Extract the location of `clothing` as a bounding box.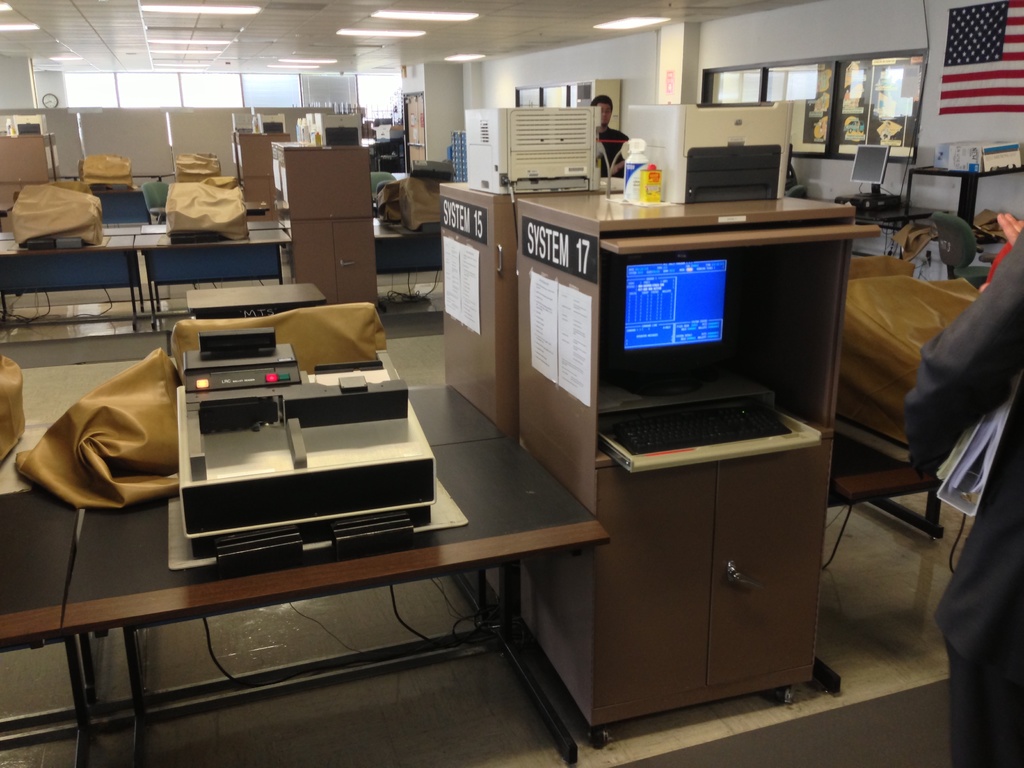
903, 225, 1023, 767.
